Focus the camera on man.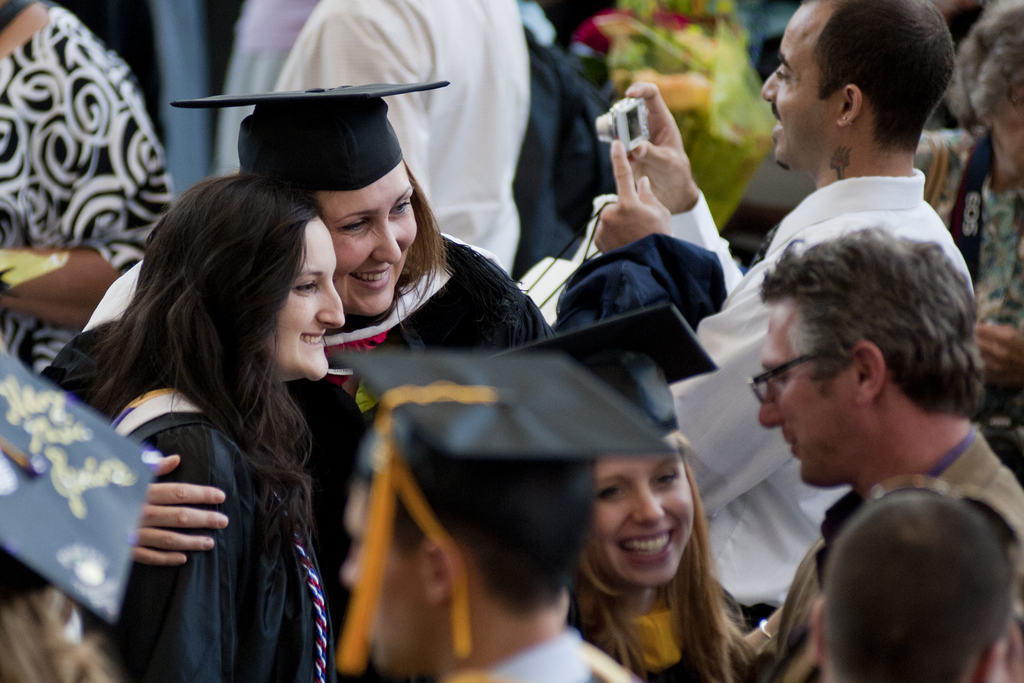
Focus region: [591,0,982,632].
